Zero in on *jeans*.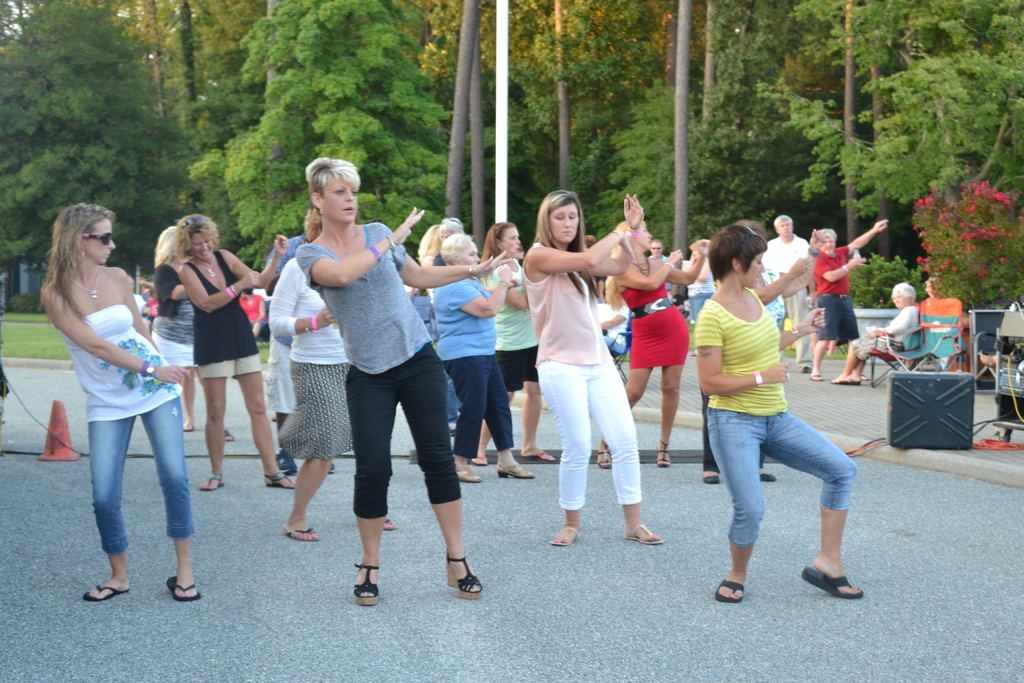
Zeroed in: Rect(441, 348, 525, 459).
